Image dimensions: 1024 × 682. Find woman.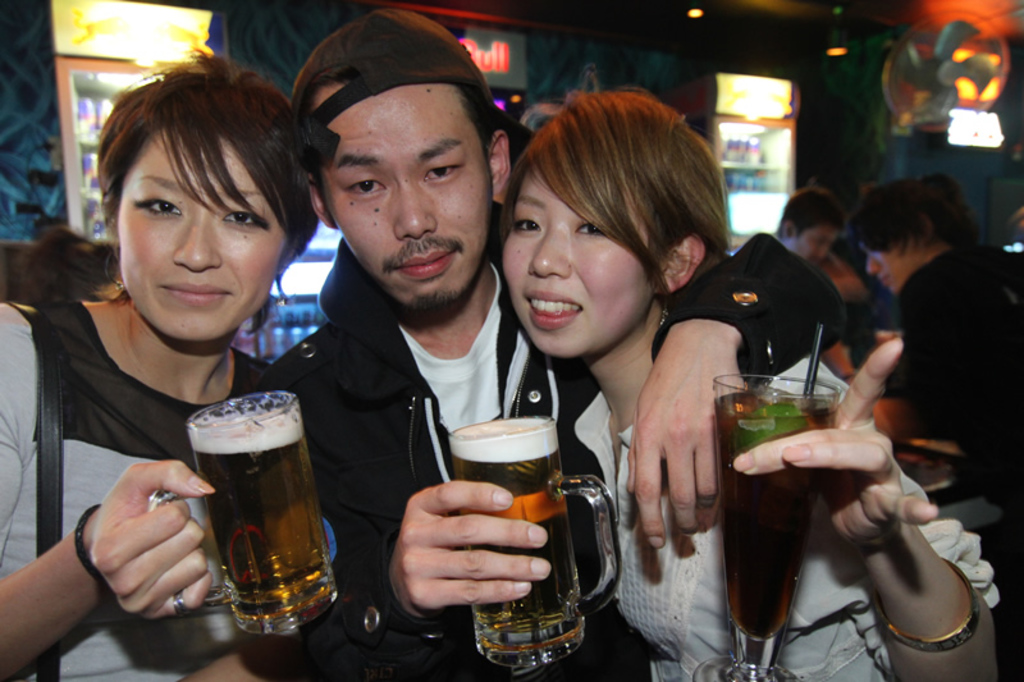
(left=490, top=82, right=1007, bottom=681).
